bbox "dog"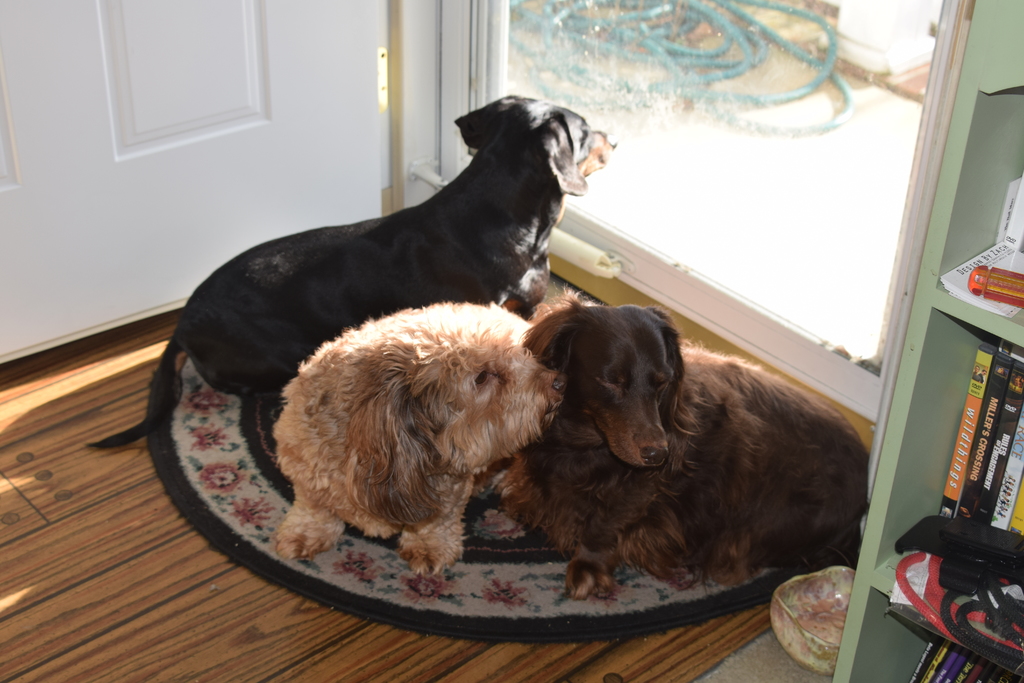
273,299,569,584
